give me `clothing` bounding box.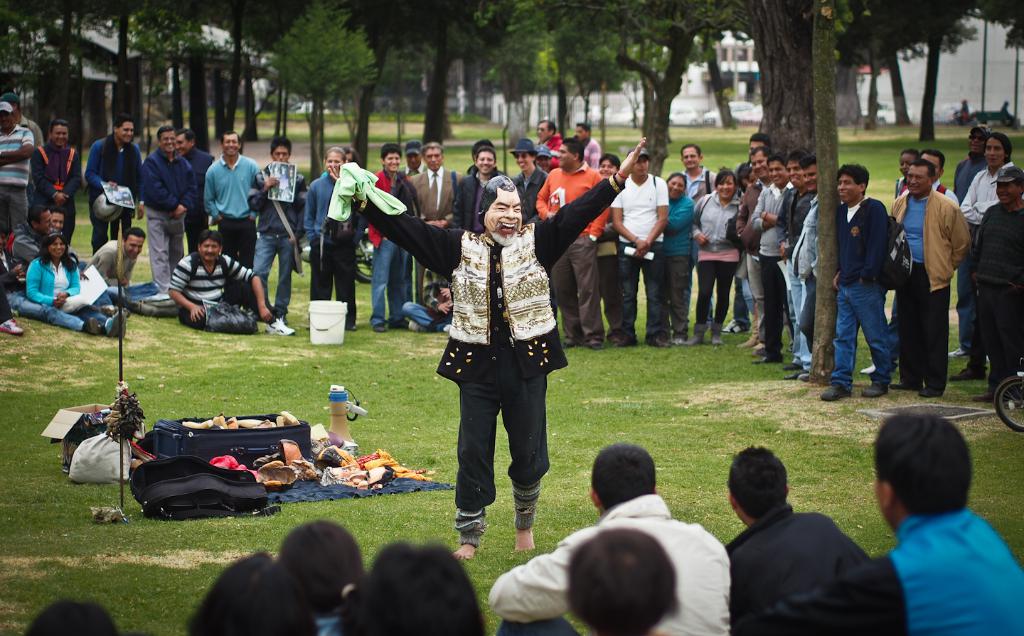
464/168/485/225.
